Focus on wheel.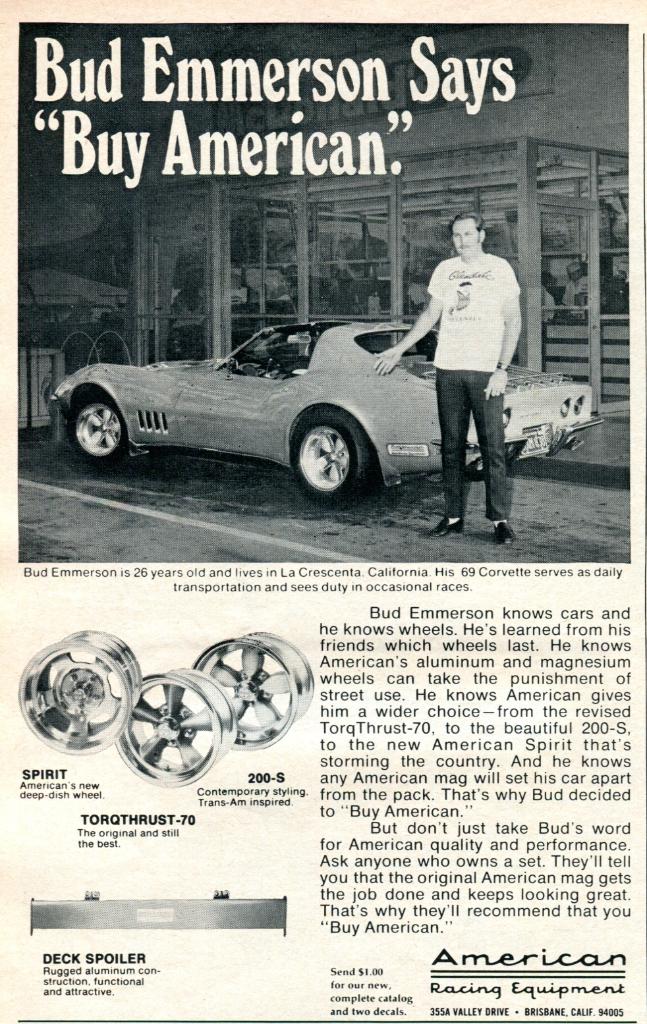
Focused at box(190, 631, 313, 753).
